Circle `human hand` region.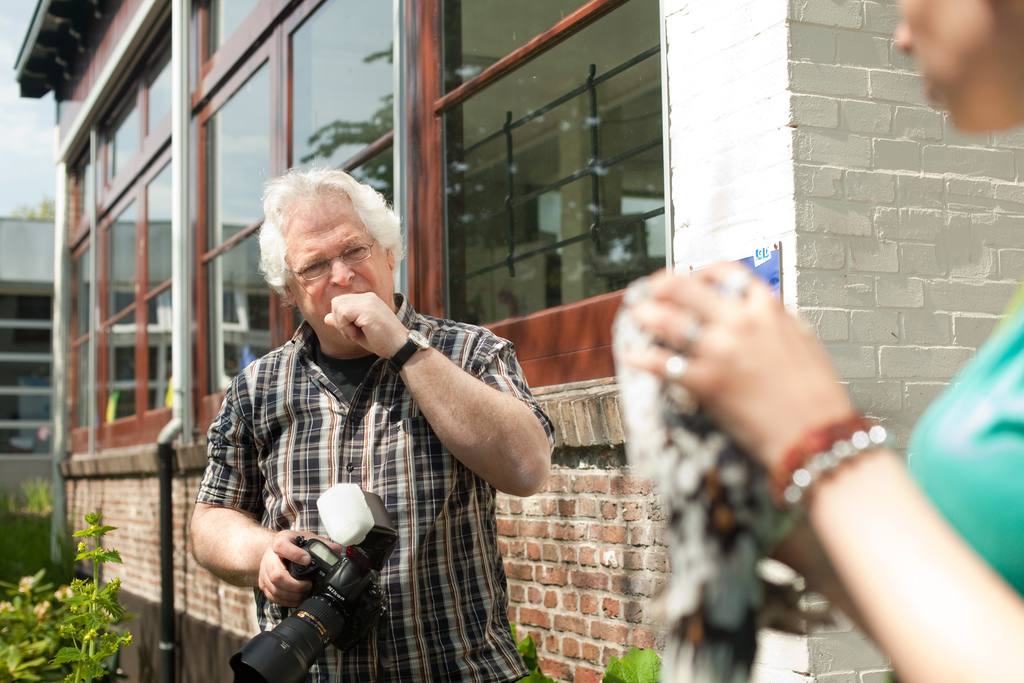
Region: {"x1": 612, "y1": 266, "x2": 892, "y2": 494}.
